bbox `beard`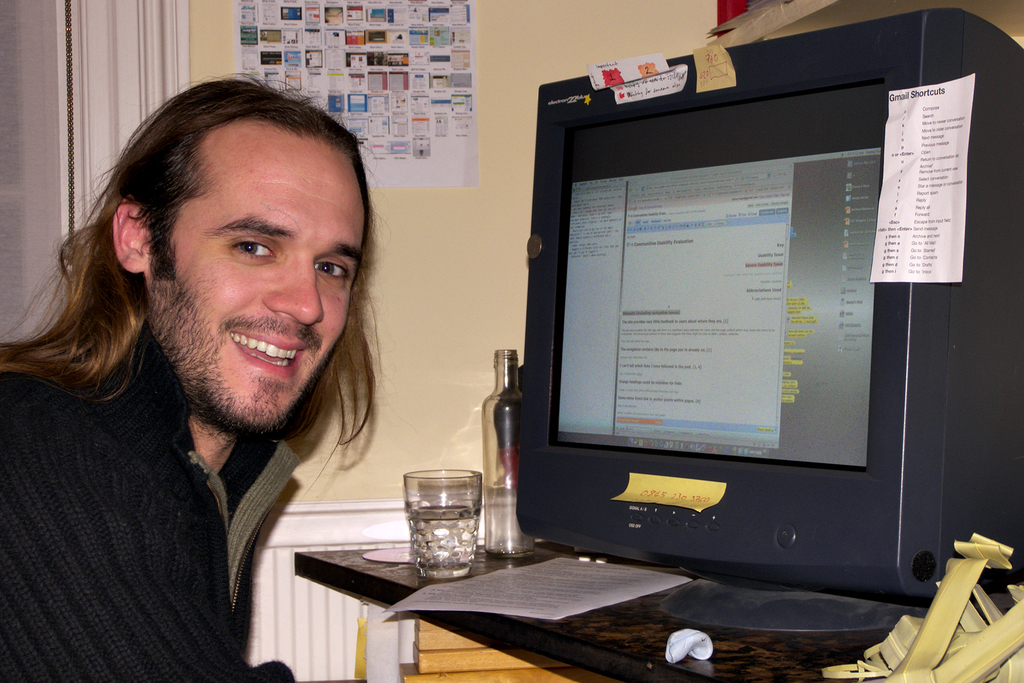
select_region(162, 267, 342, 441)
